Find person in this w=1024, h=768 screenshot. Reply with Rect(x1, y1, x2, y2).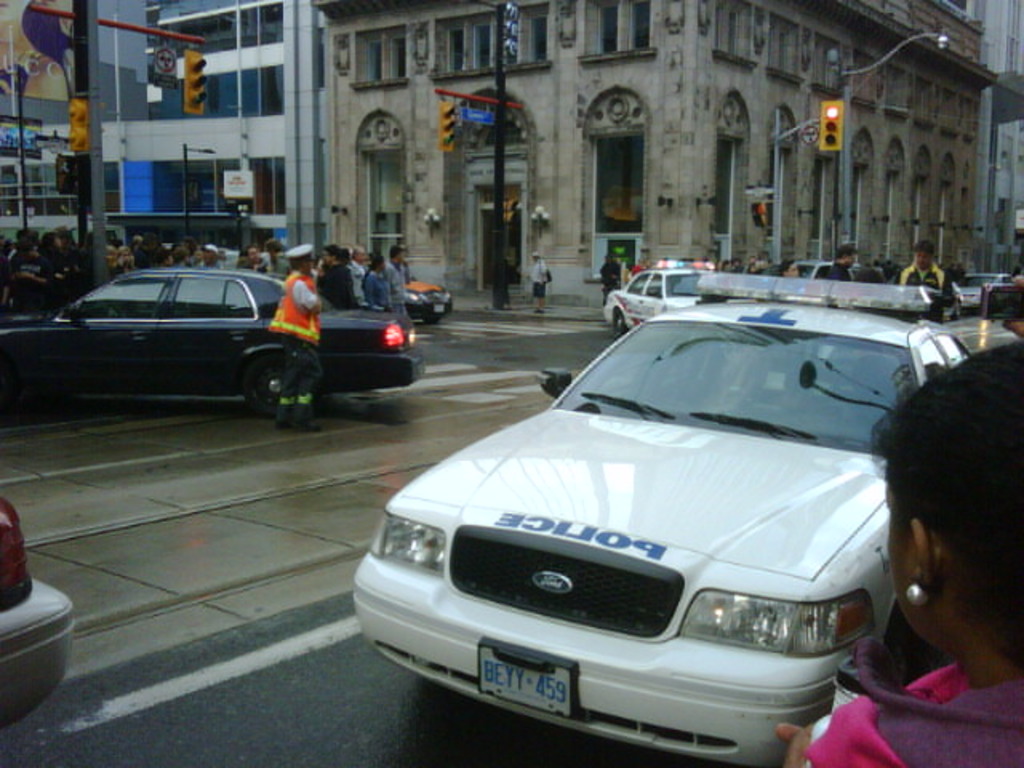
Rect(771, 341, 1022, 766).
